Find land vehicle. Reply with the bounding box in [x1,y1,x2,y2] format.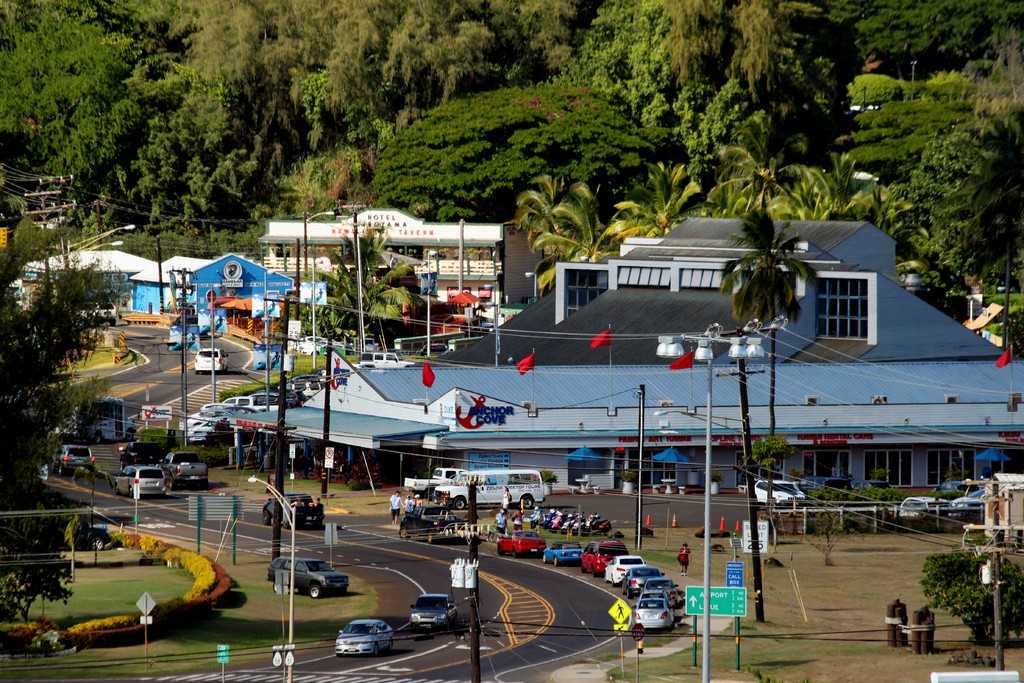
[410,508,465,539].
